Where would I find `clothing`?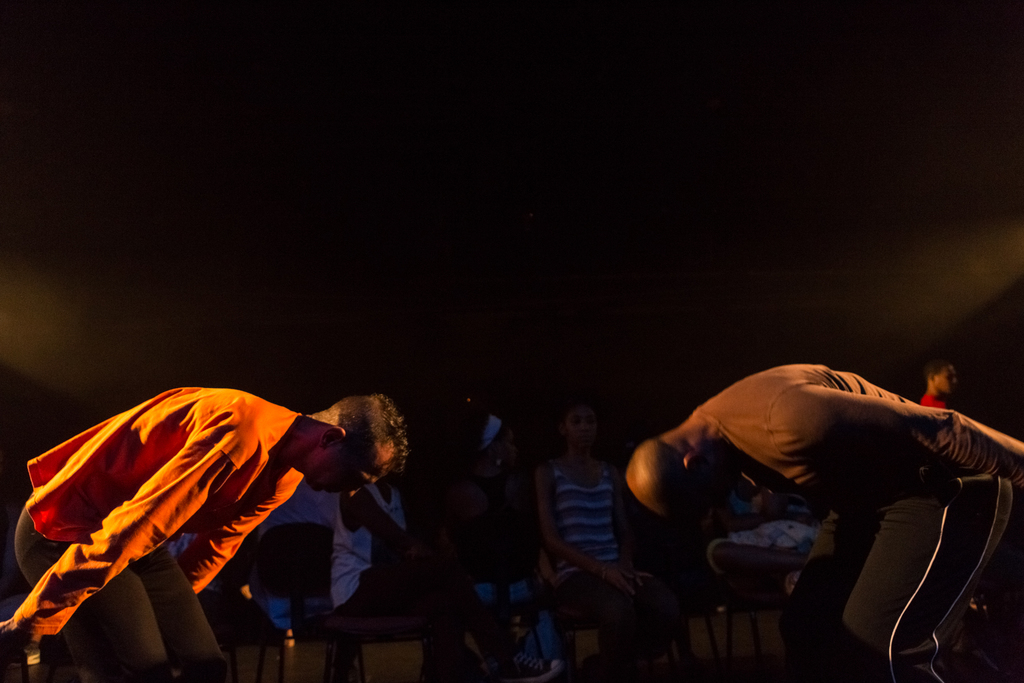
At [left=675, top=365, right=1023, bottom=682].
